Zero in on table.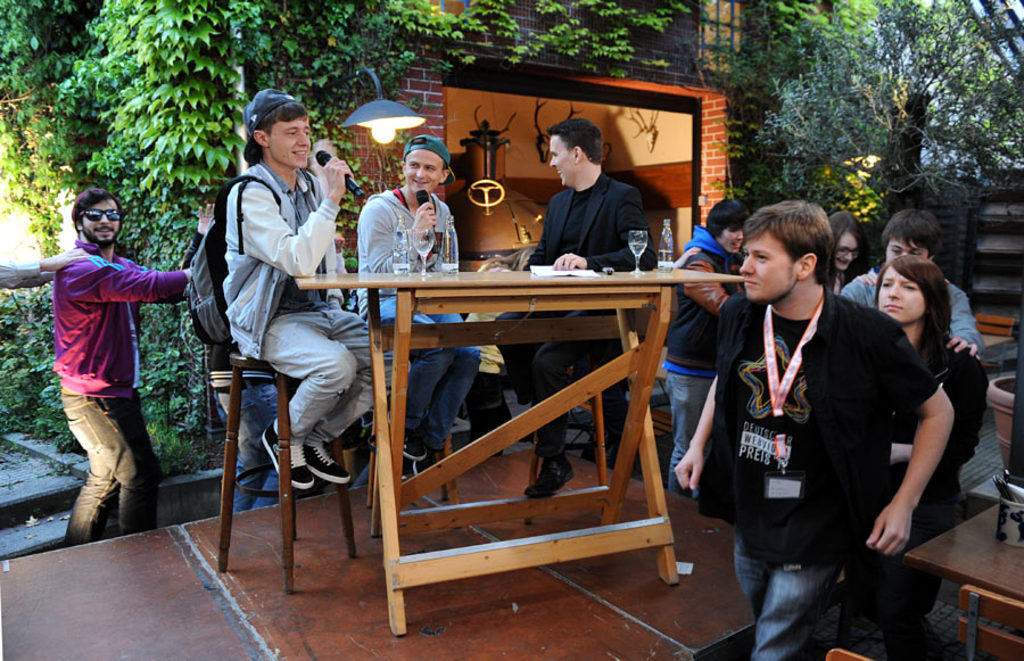
Zeroed in: <region>292, 261, 749, 635</region>.
